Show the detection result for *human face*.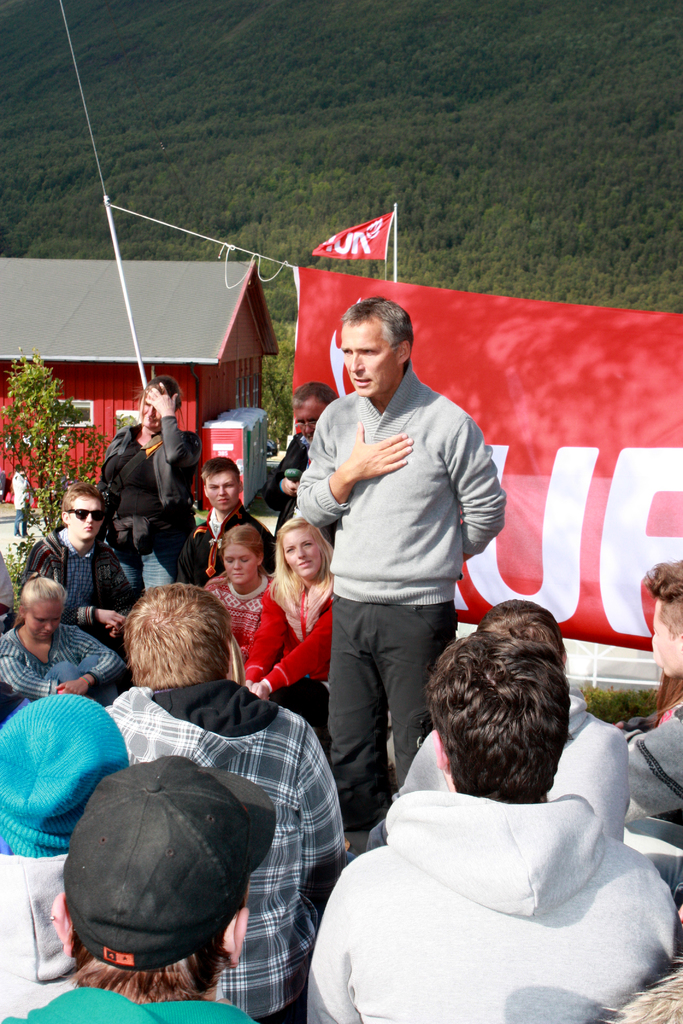
rect(71, 494, 101, 550).
